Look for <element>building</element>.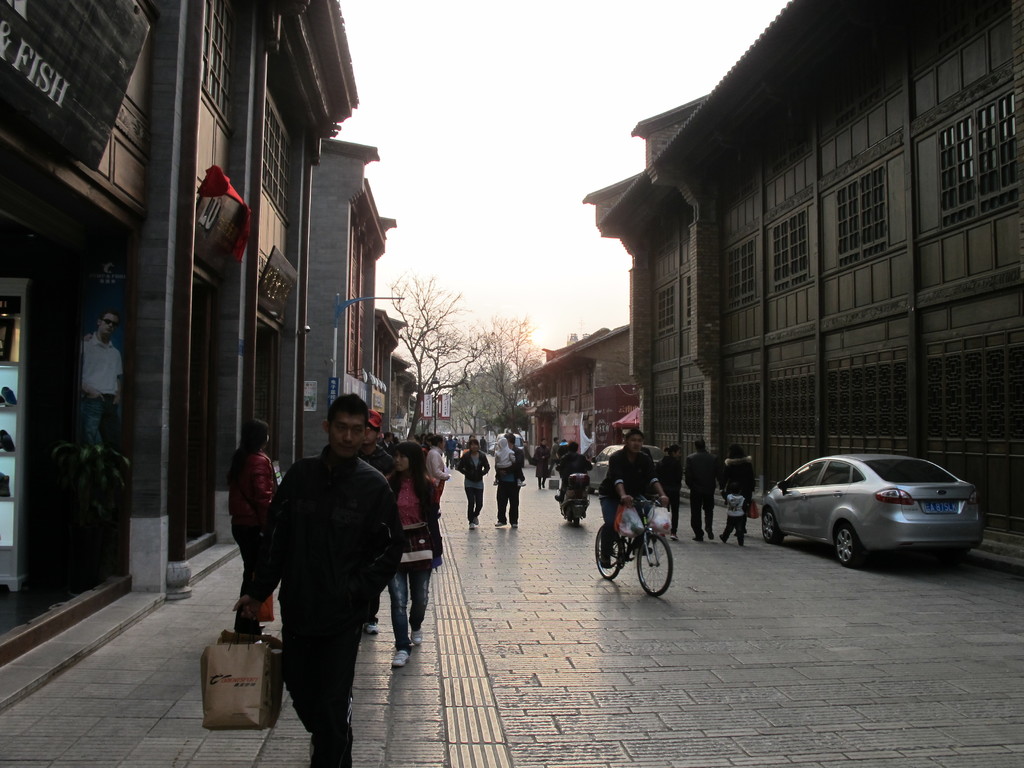
Found: box(0, 0, 358, 676).
